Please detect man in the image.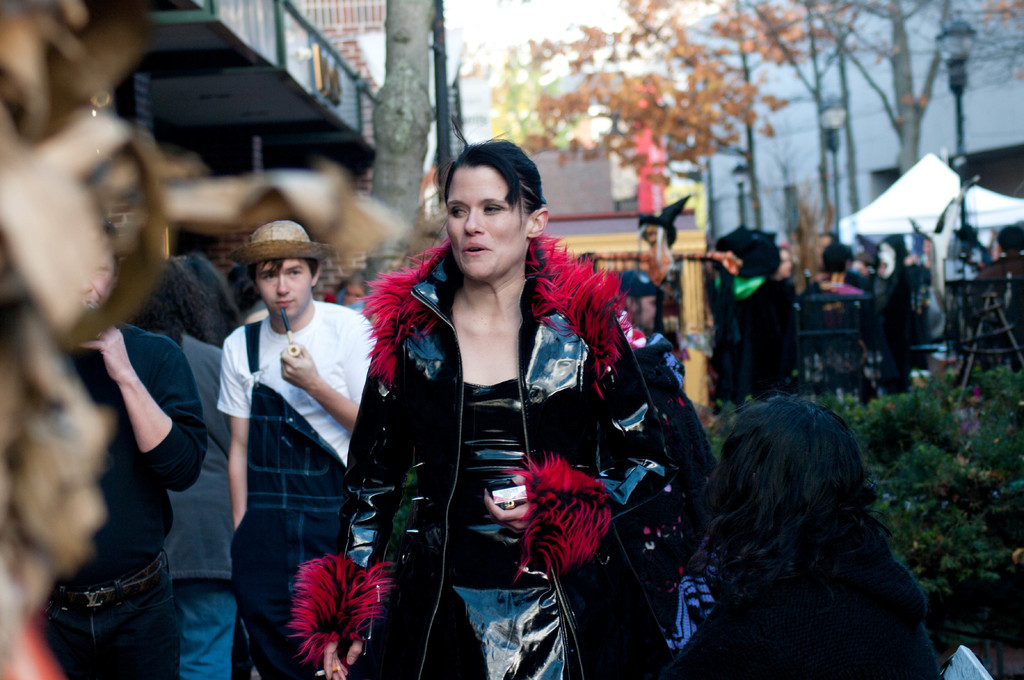
pyautogui.locateOnScreen(26, 228, 208, 679).
